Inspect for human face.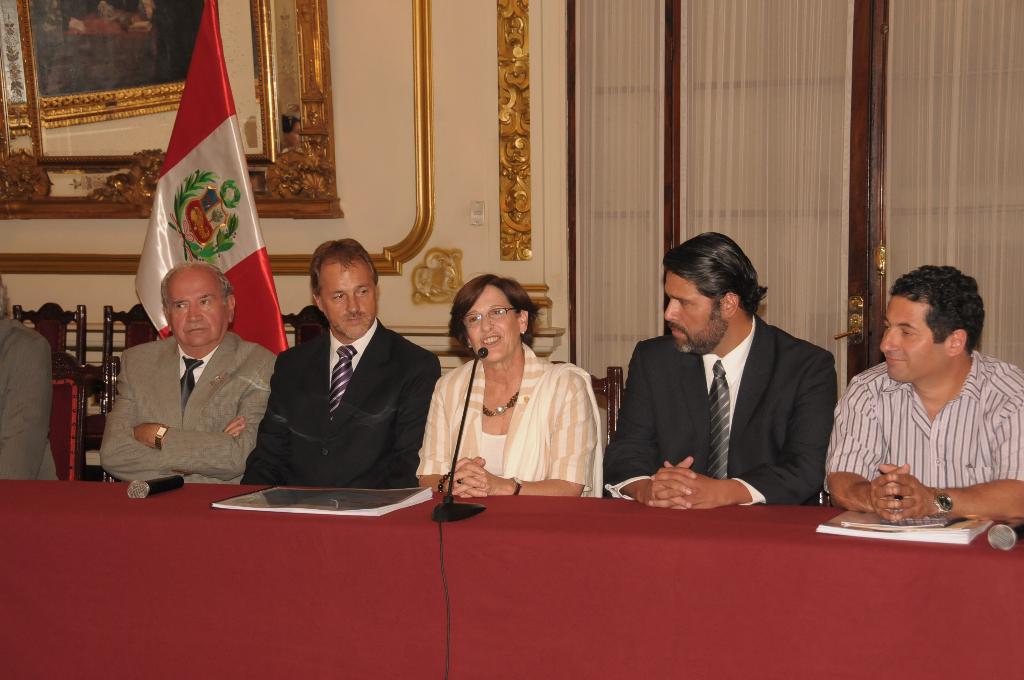
Inspection: {"left": 666, "top": 271, "right": 724, "bottom": 357}.
